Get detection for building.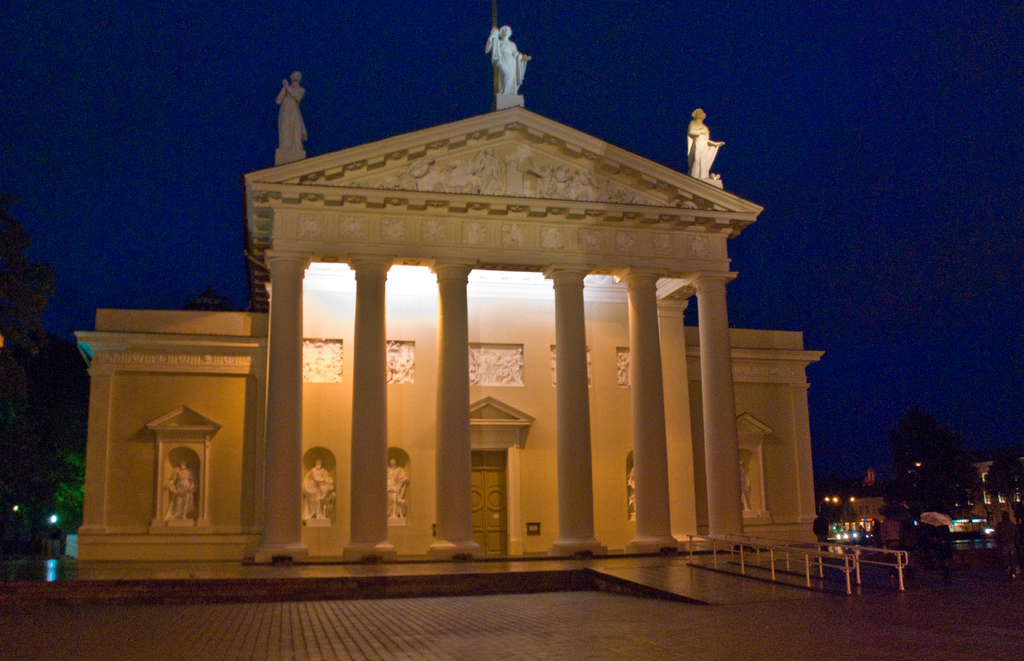
Detection: x1=70 y1=1 x2=828 y2=584.
